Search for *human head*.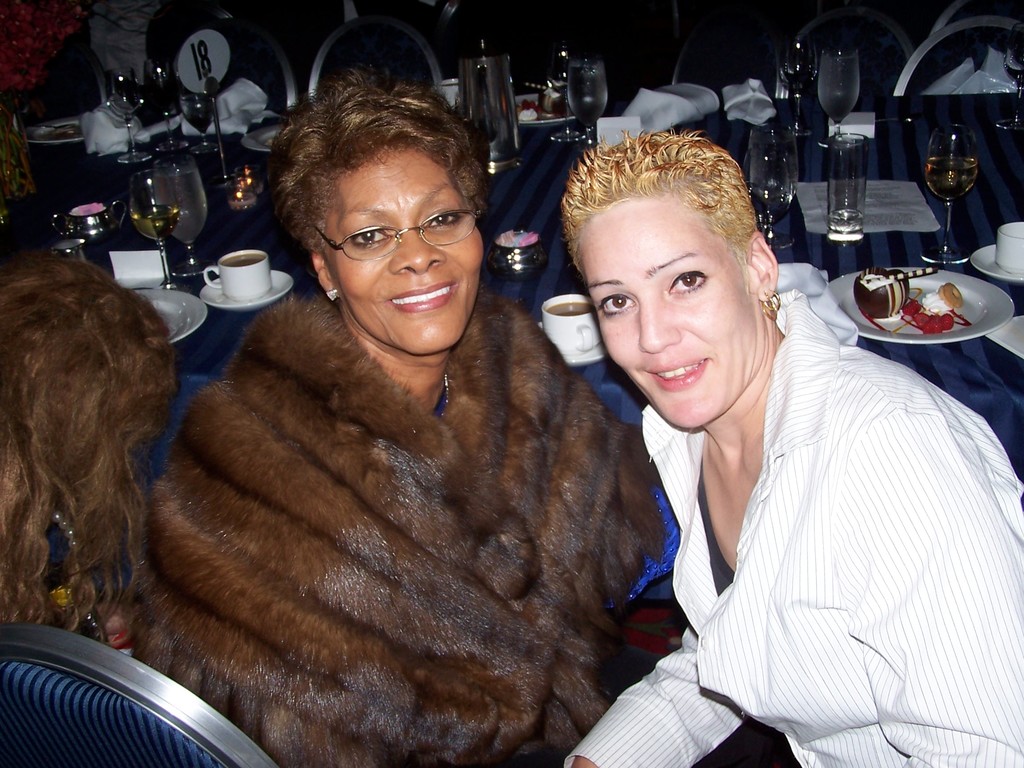
Found at (276,70,483,352).
